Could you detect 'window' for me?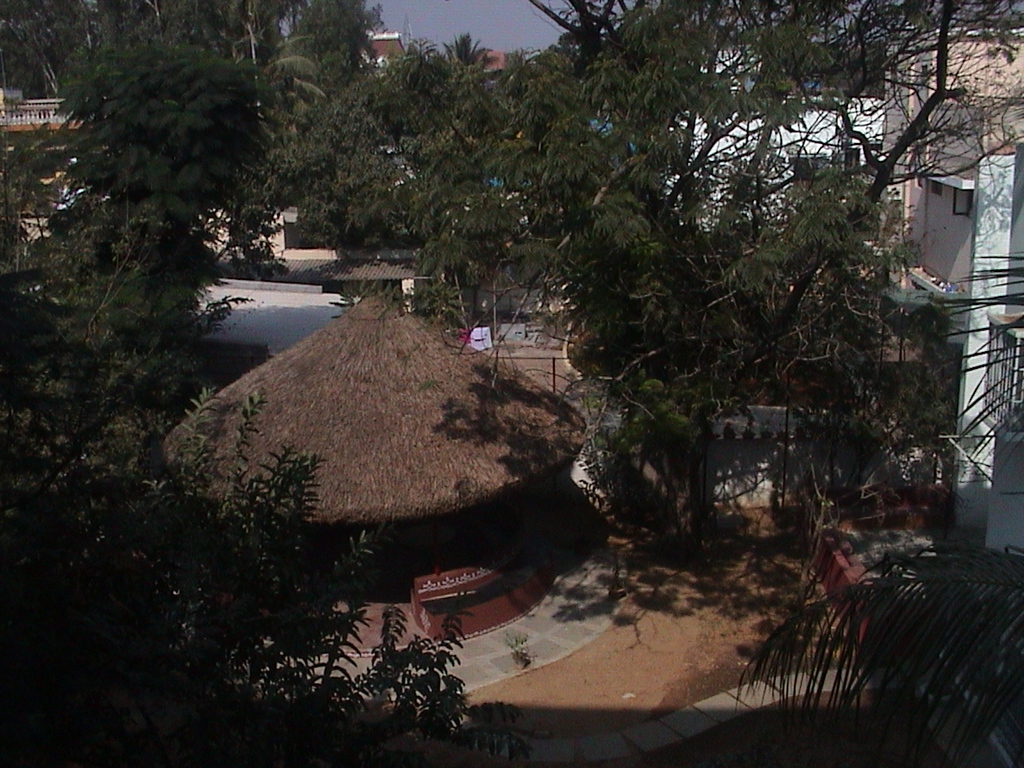
Detection result: select_region(958, 184, 976, 218).
